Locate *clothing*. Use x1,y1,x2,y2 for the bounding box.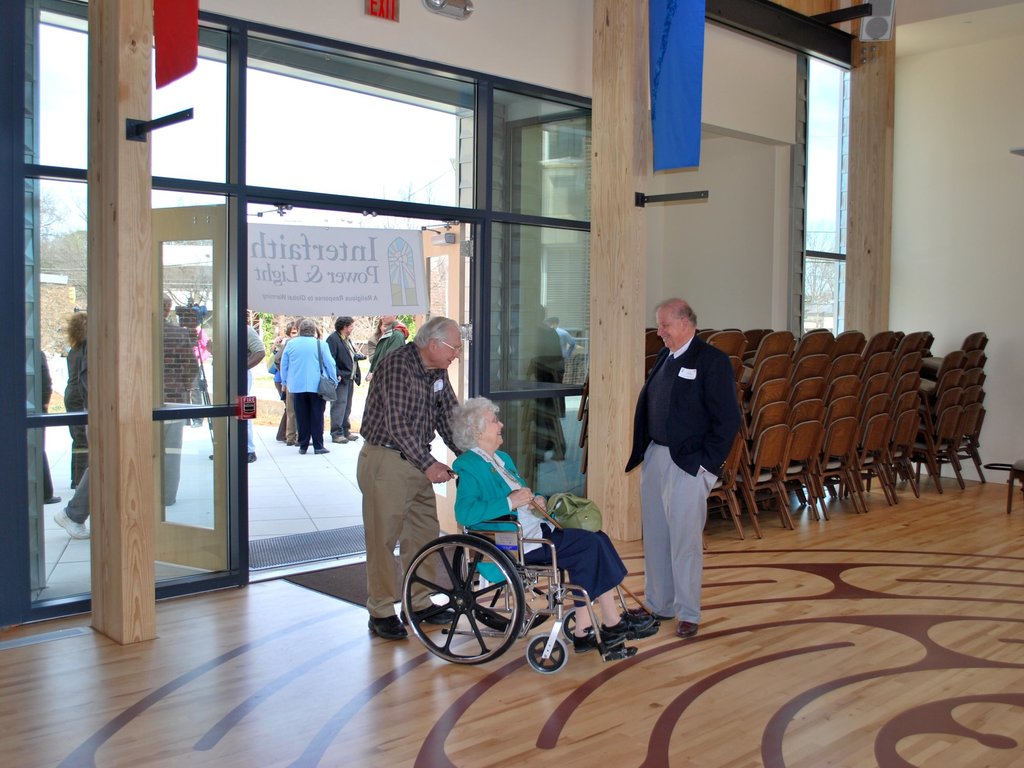
63,339,93,483.
